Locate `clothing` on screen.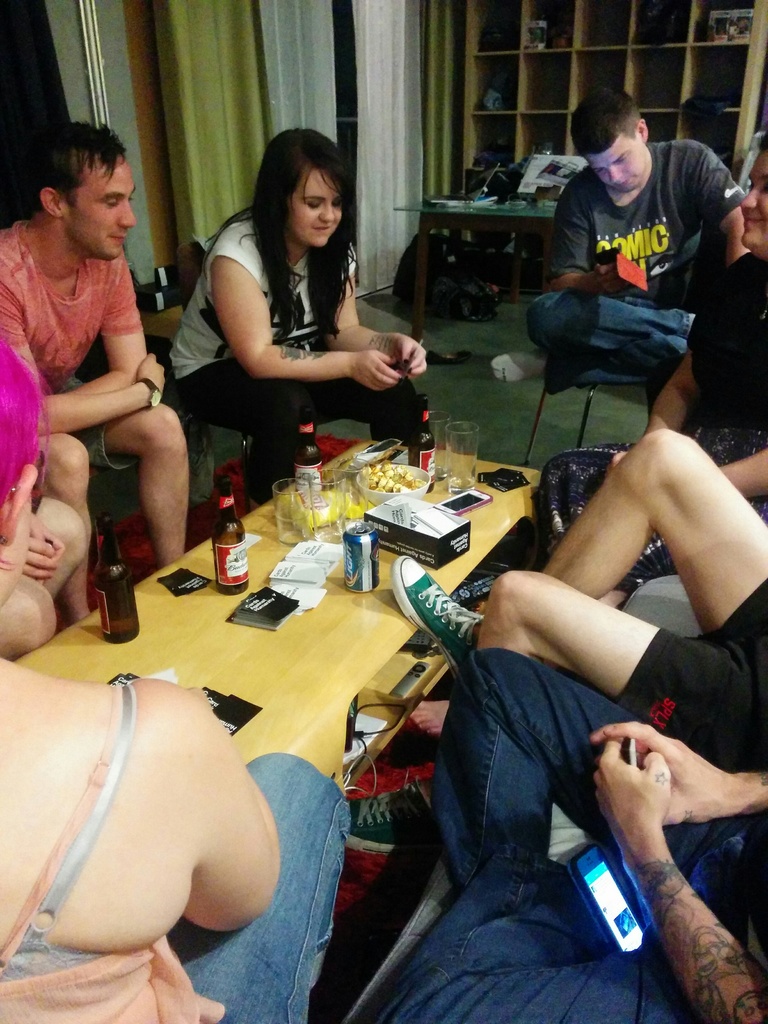
On screen at 164:211:440:454.
